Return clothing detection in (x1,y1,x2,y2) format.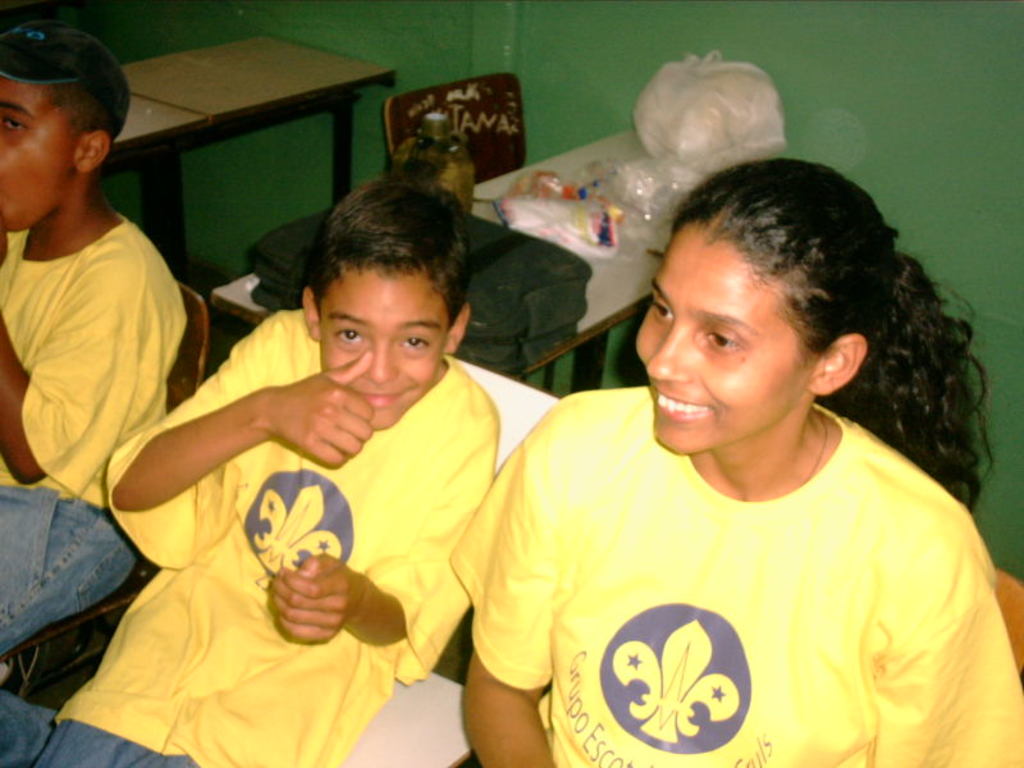
(468,378,997,760).
